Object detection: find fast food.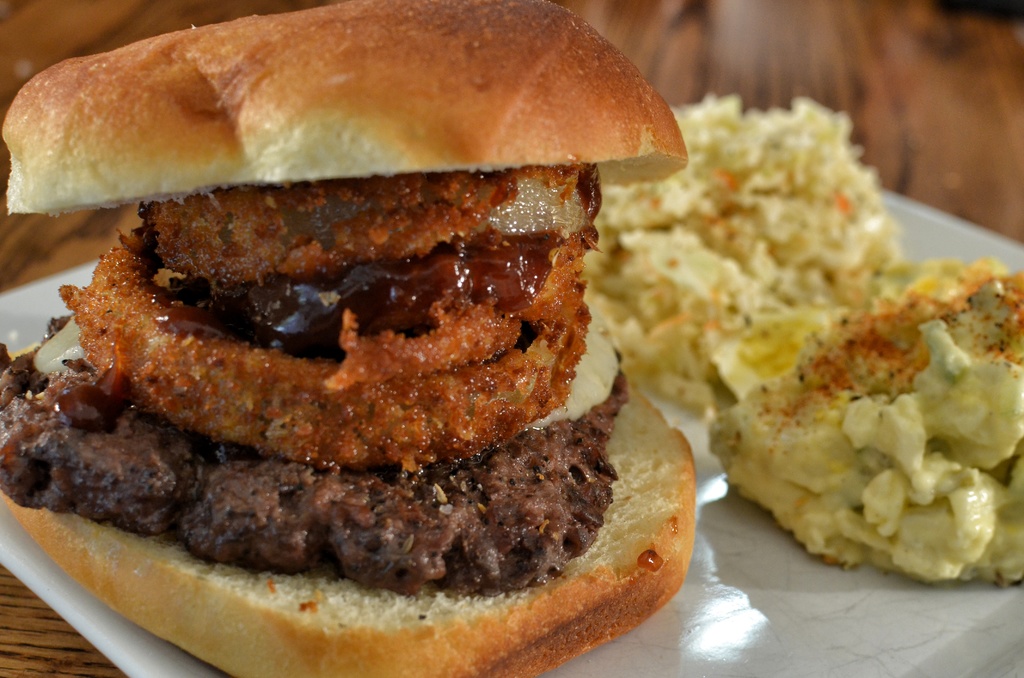
left=570, top=83, right=918, bottom=417.
